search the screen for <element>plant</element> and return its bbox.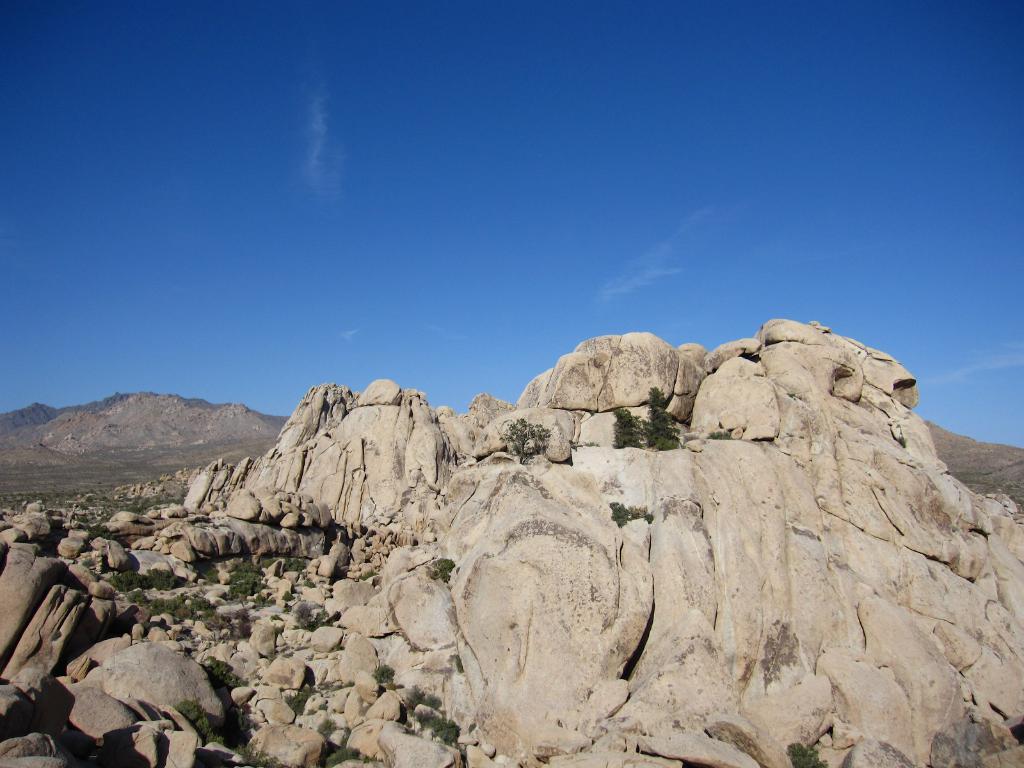
Found: crop(612, 403, 641, 447).
